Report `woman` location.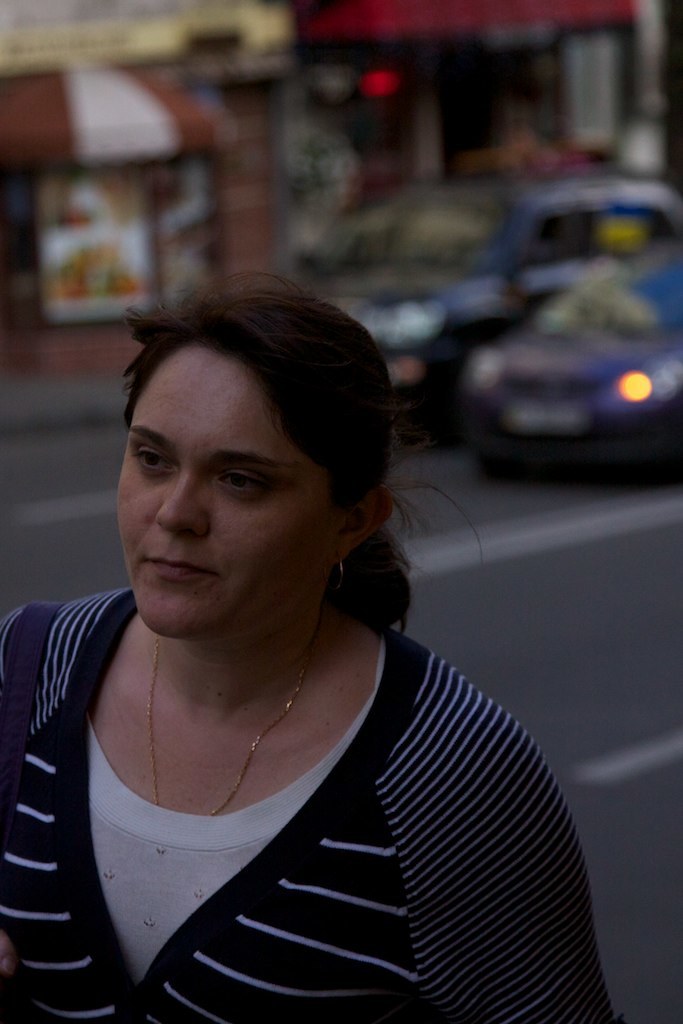
Report: (left=0, top=278, right=622, bottom=1023).
